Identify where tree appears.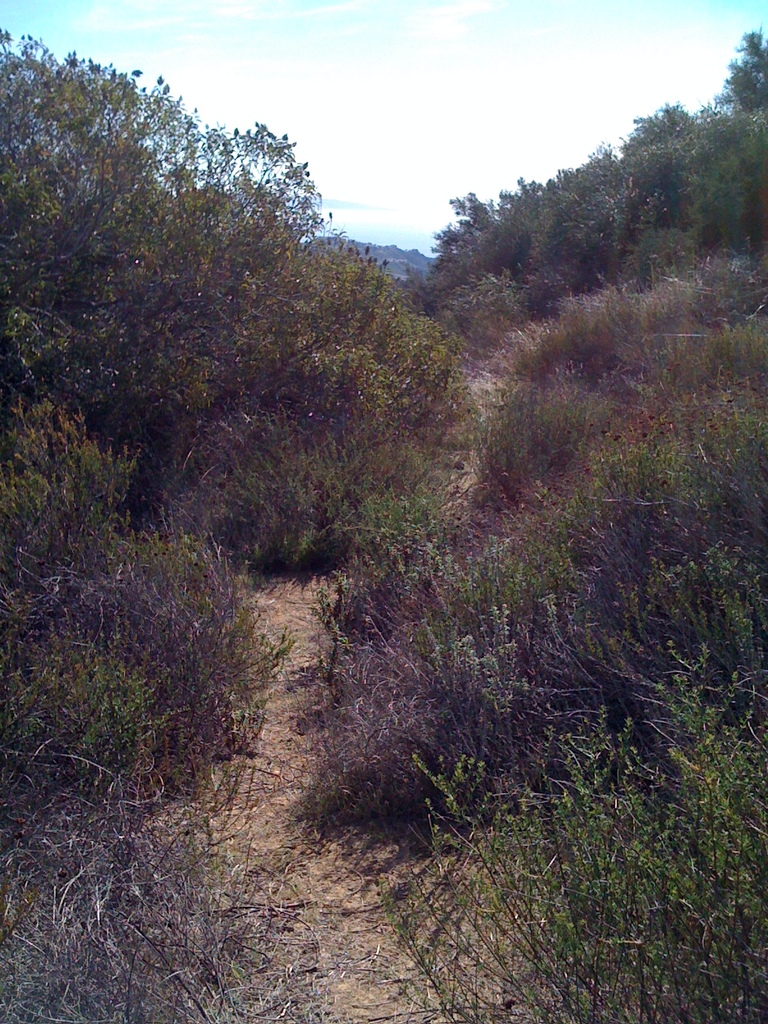
Appears at x1=9, y1=70, x2=528, y2=827.
